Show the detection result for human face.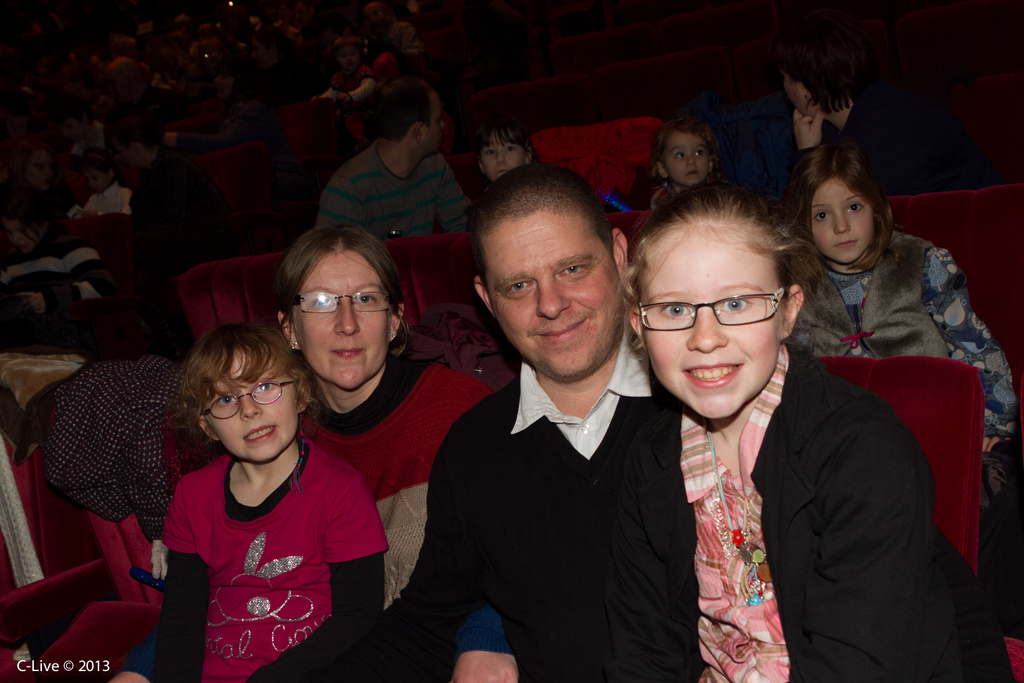
(250,35,273,69).
